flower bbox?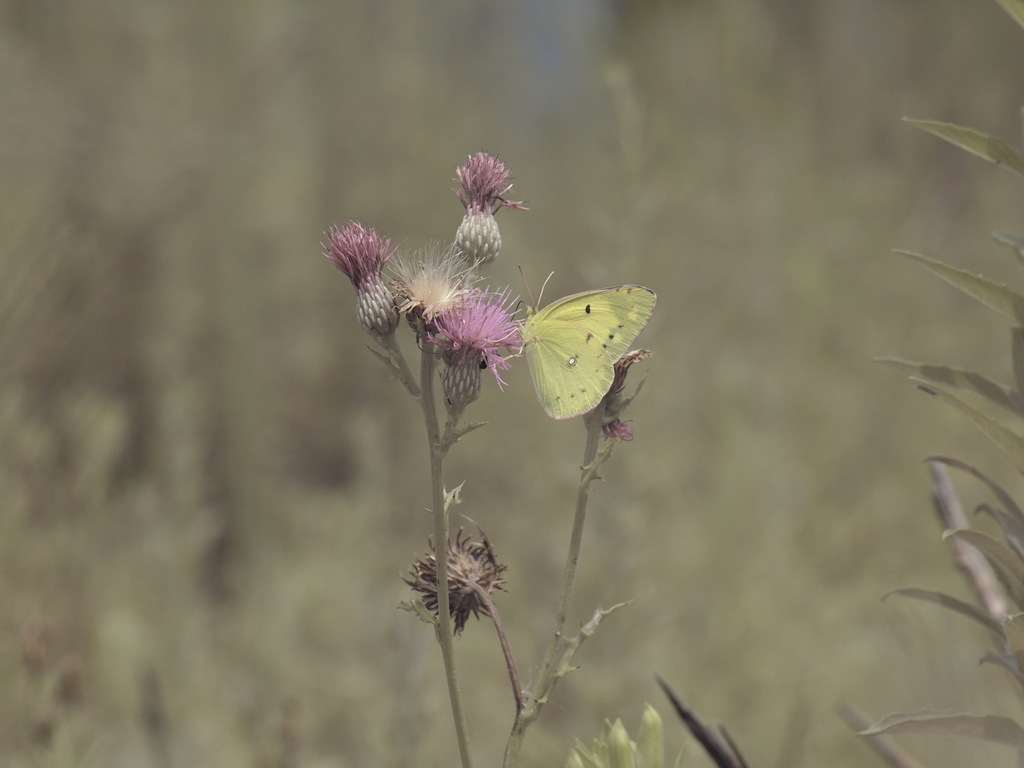
(328,221,404,338)
